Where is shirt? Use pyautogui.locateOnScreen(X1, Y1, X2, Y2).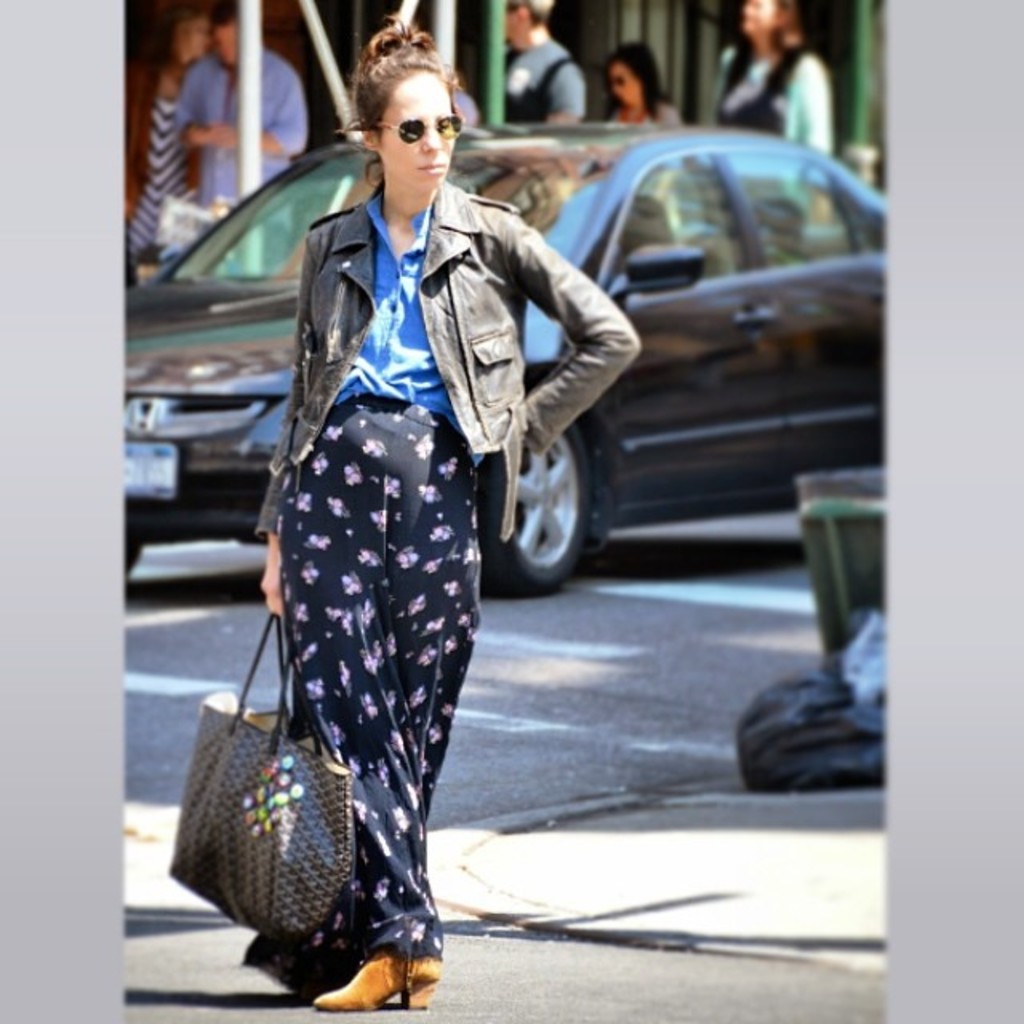
pyautogui.locateOnScreen(173, 54, 307, 192).
